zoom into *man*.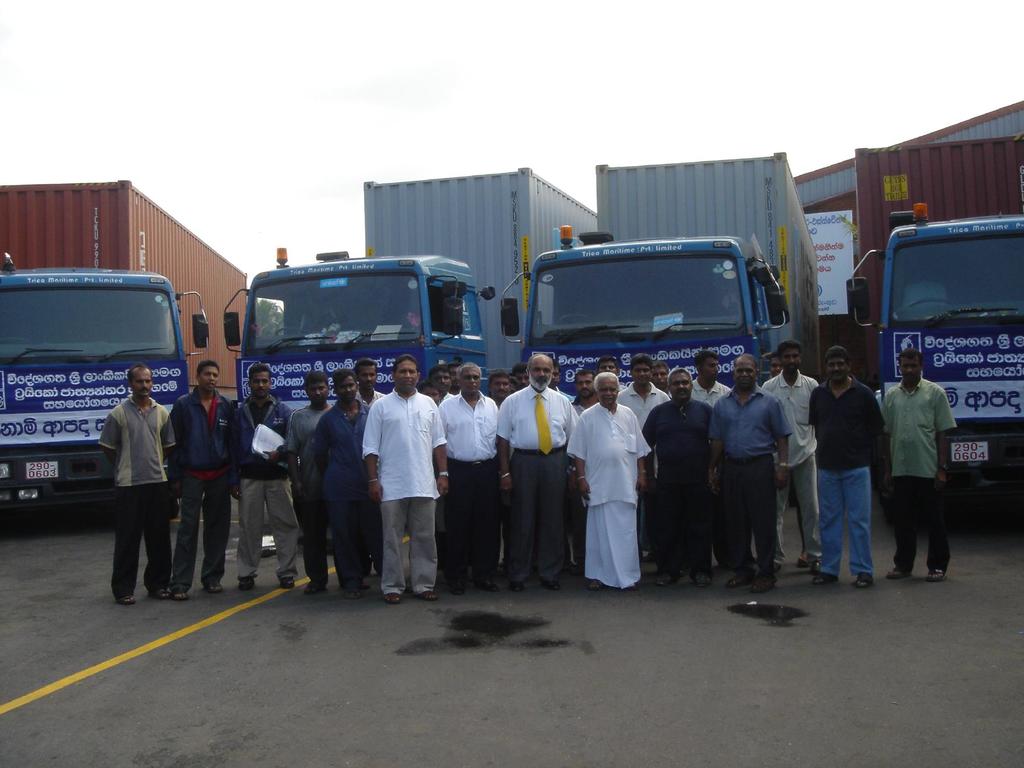
Zoom target: [left=282, top=366, right=335, bottom=590].
